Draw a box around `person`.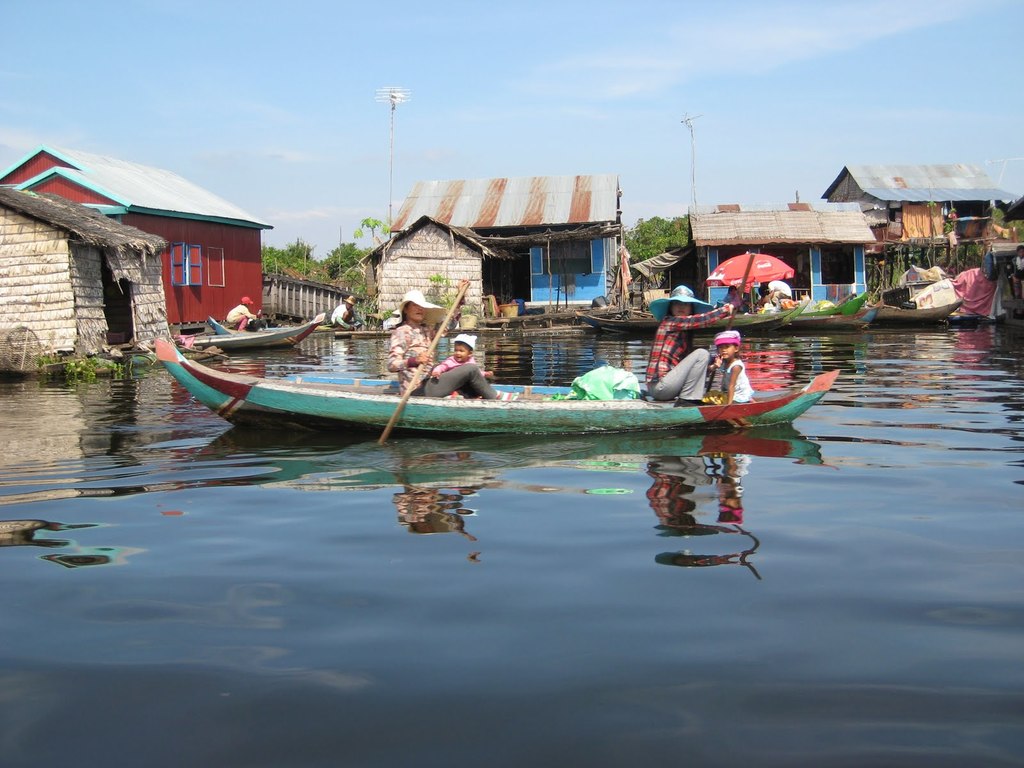
[702, 324, 756, 404].
